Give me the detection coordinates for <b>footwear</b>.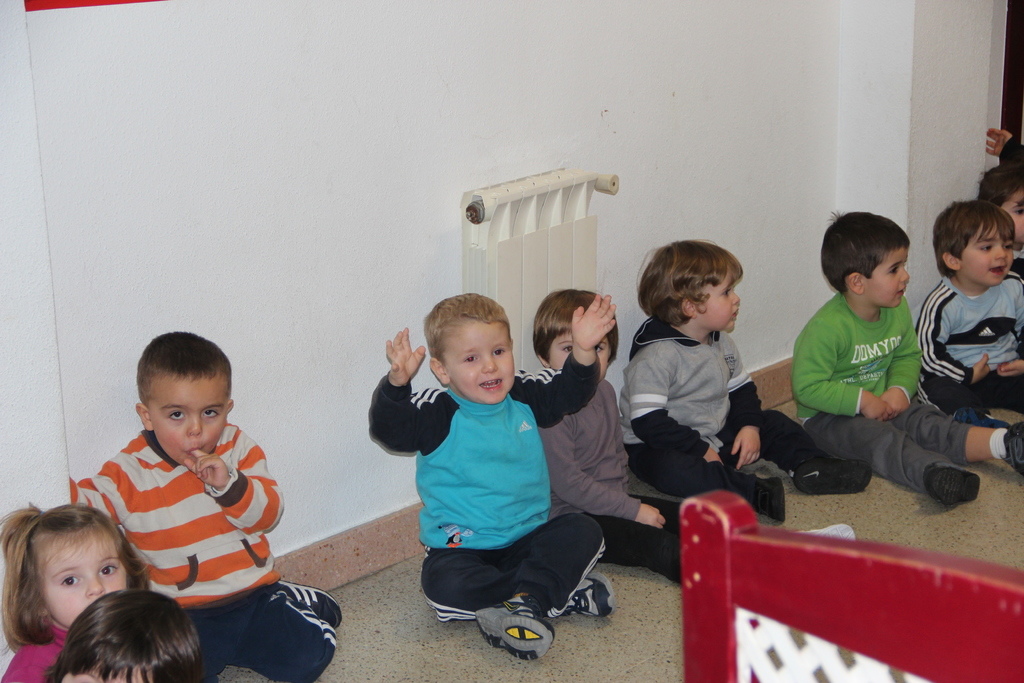
{"left": 740, "top": 466, "right": 787, "bottom": 524}.
